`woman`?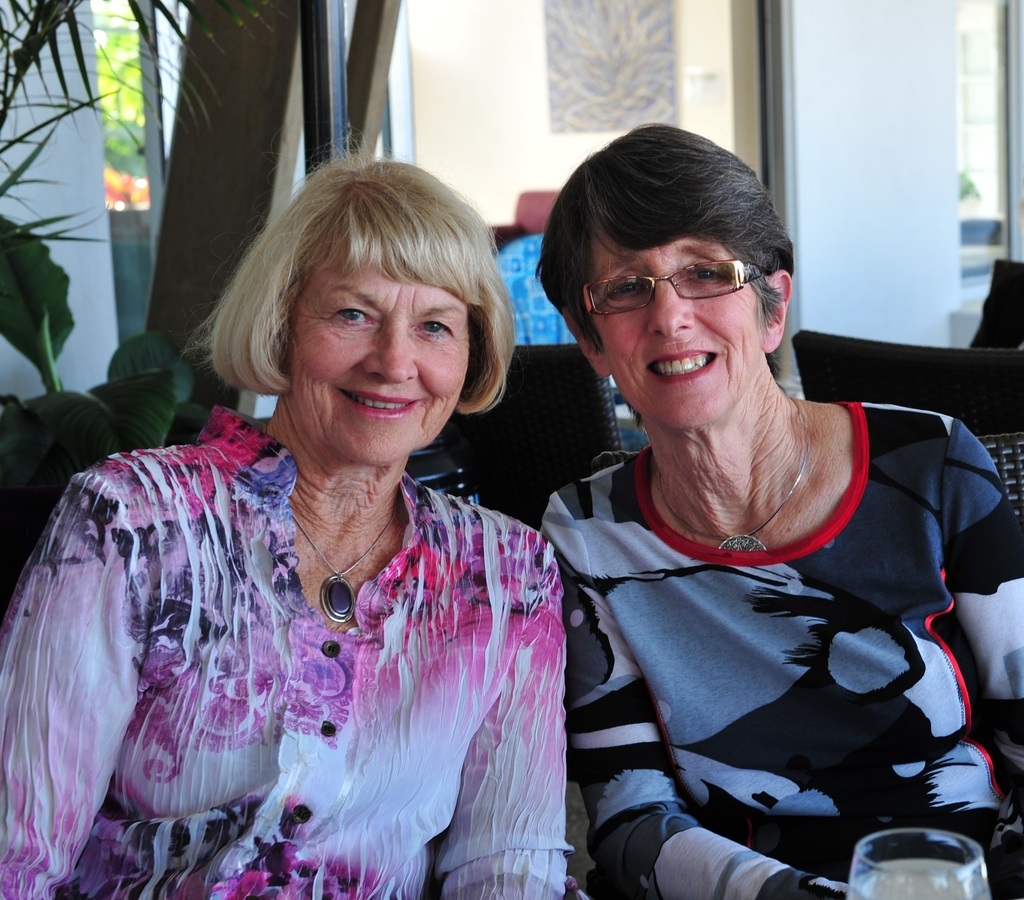
{"x1": 527, "y1": 118, "x2": 1023, "y2": 899}
